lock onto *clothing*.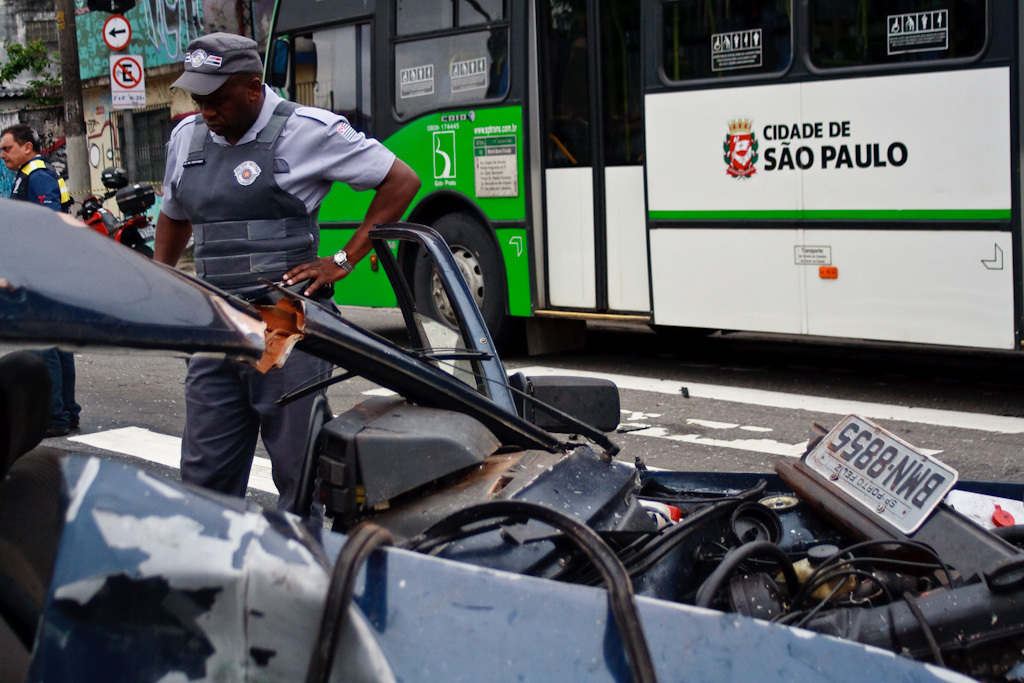
Locked: rect(159, 85, 401, 520).
